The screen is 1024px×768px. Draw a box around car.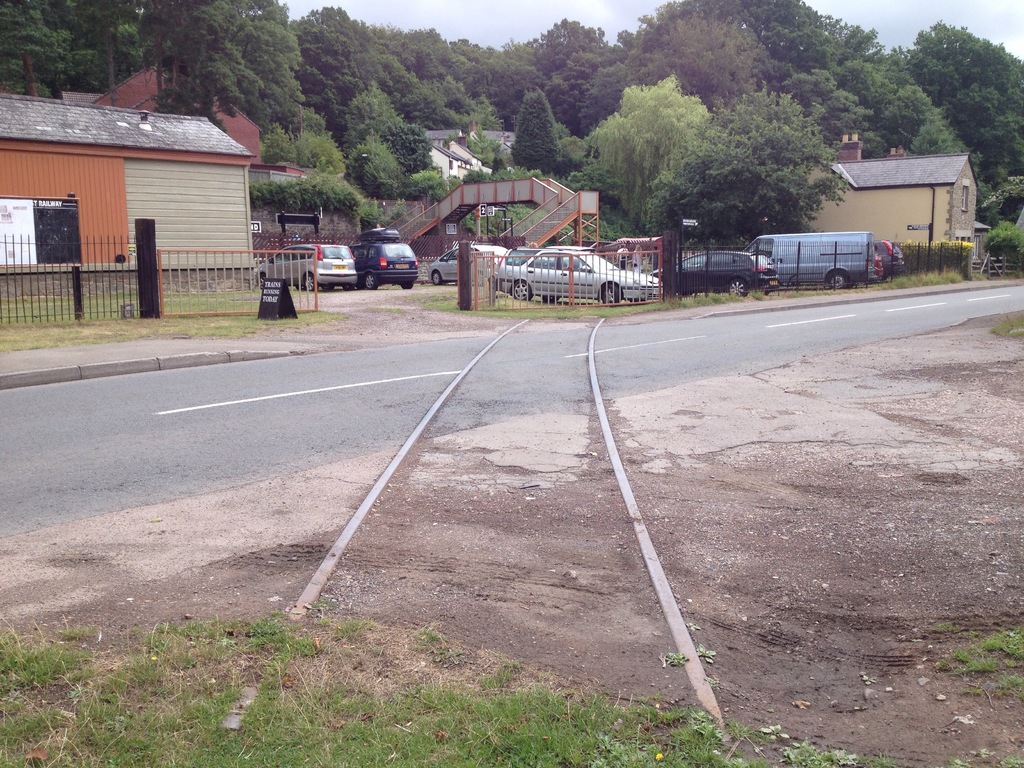
(874, 240, 904, 281).
